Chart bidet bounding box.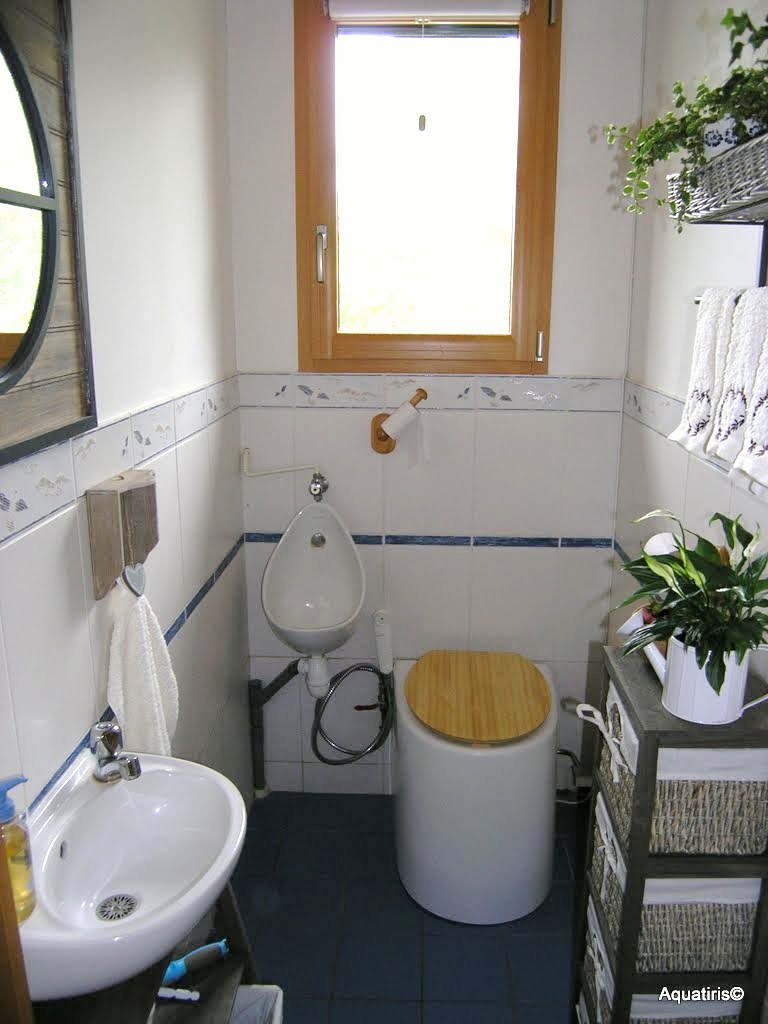
Charted: crop(390, 650, 559, 925).
